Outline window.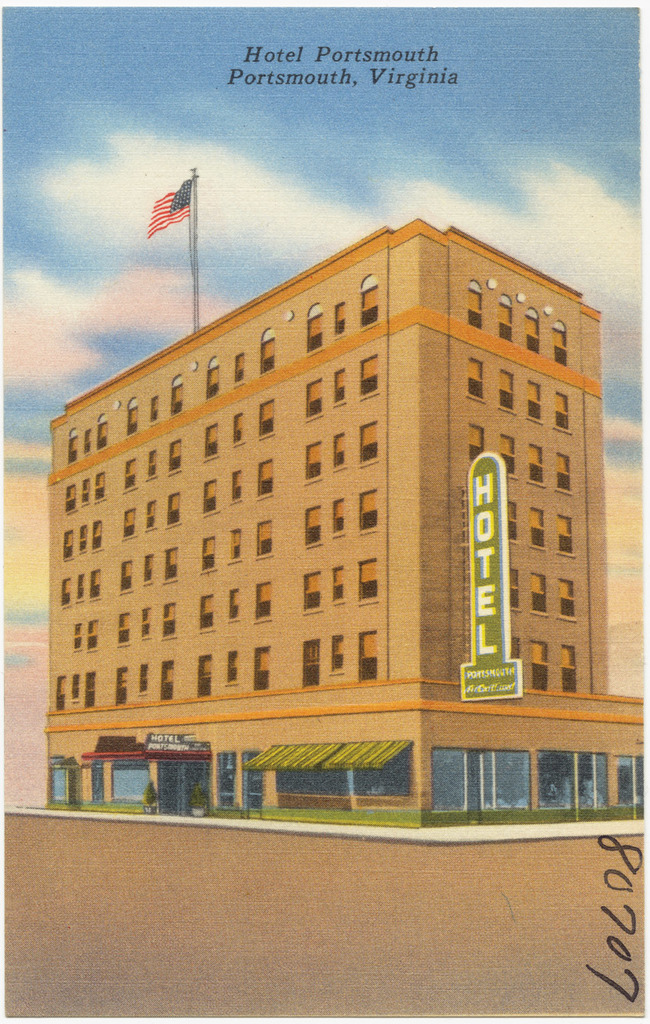
Outline: [x1=77, y1=572, x2=84, y2=602].
